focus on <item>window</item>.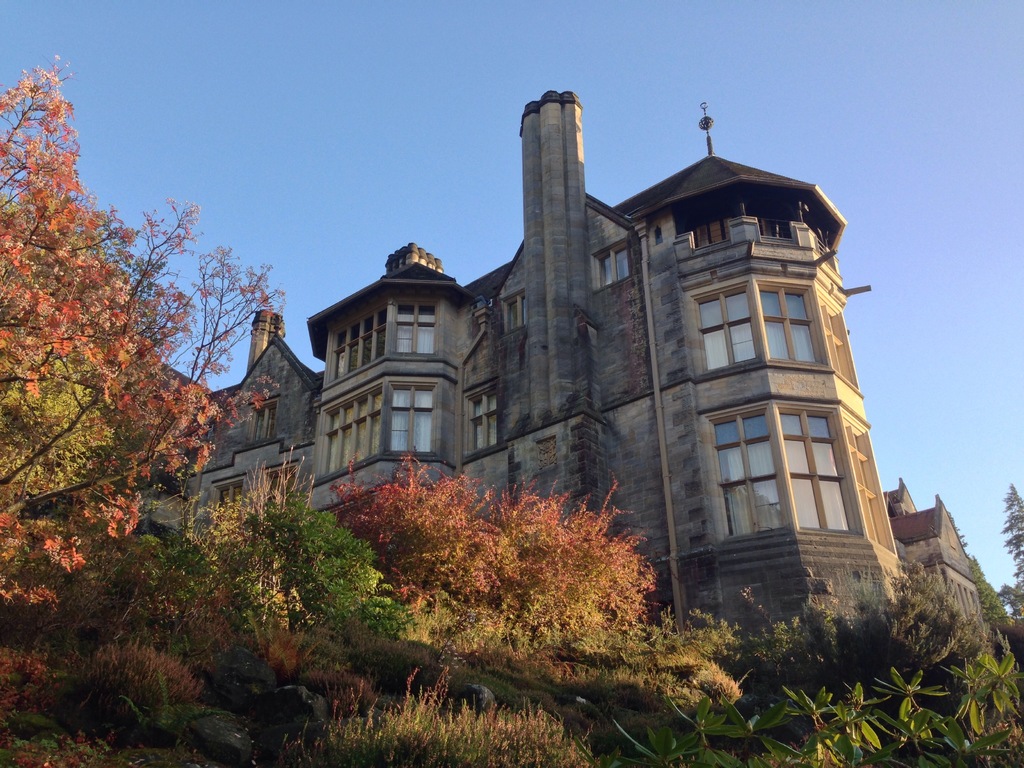
Focused at locate(760, 280, 822, 362).
